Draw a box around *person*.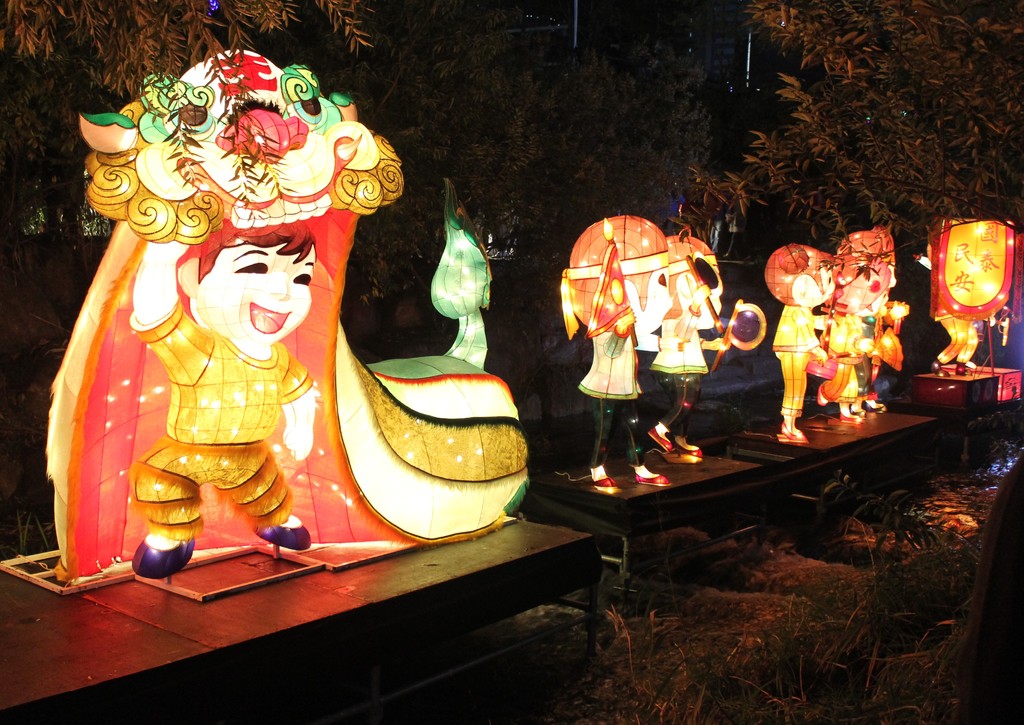
bbox=[763, 239, 840, 442].
